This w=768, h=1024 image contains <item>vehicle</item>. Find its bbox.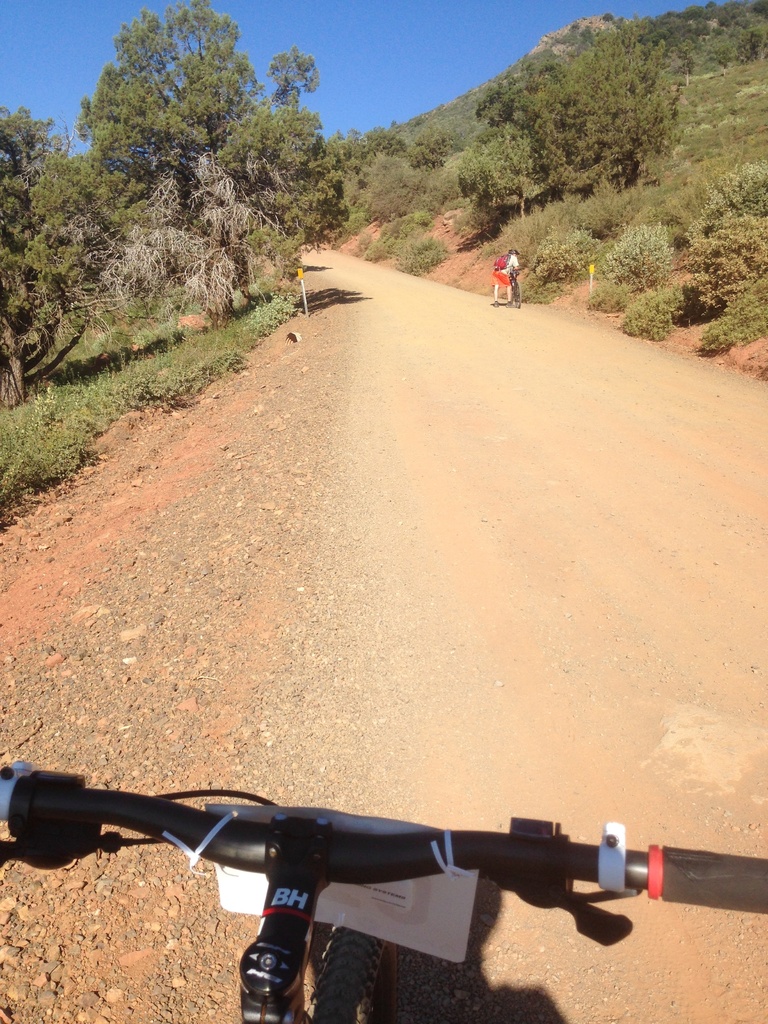
(0, 764, 673, 991).
